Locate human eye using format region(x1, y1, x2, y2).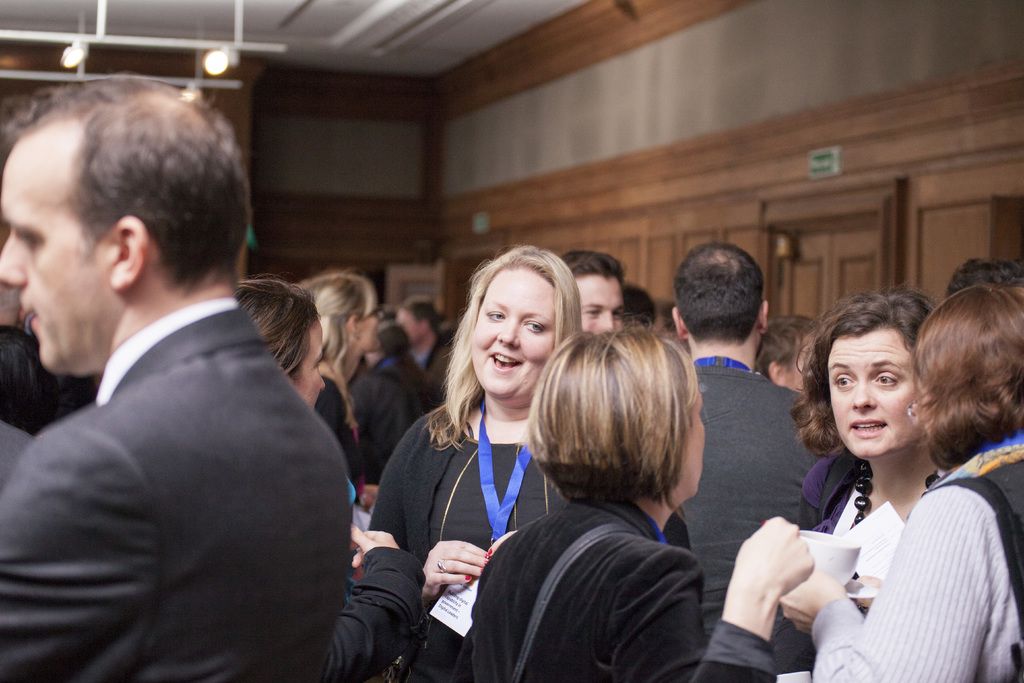
region(875, 371, 897, 387).
